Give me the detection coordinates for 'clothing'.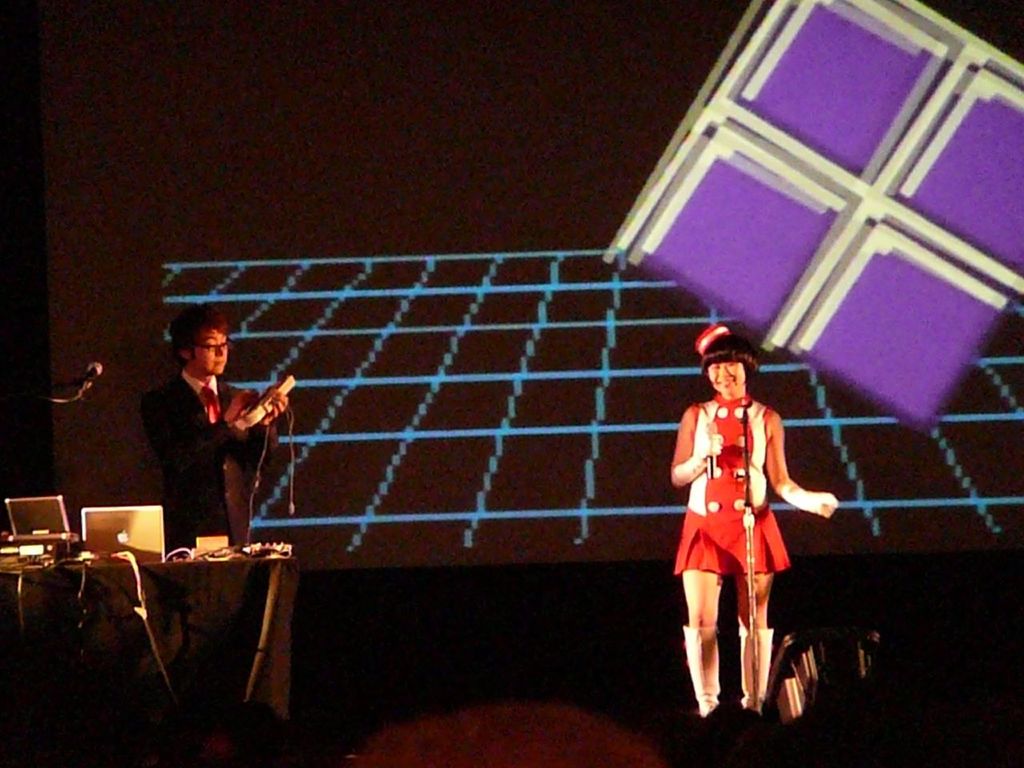
<box>673,396,815,576</box>.
